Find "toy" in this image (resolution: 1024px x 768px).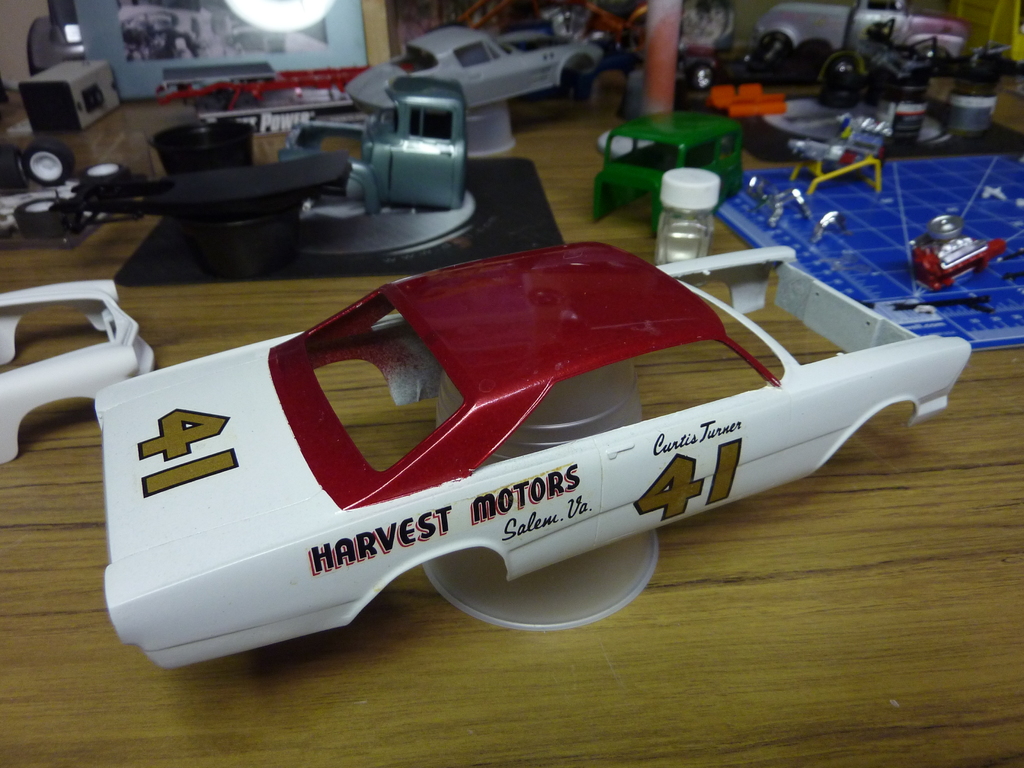
detection(31, 241, 1023, 672).
